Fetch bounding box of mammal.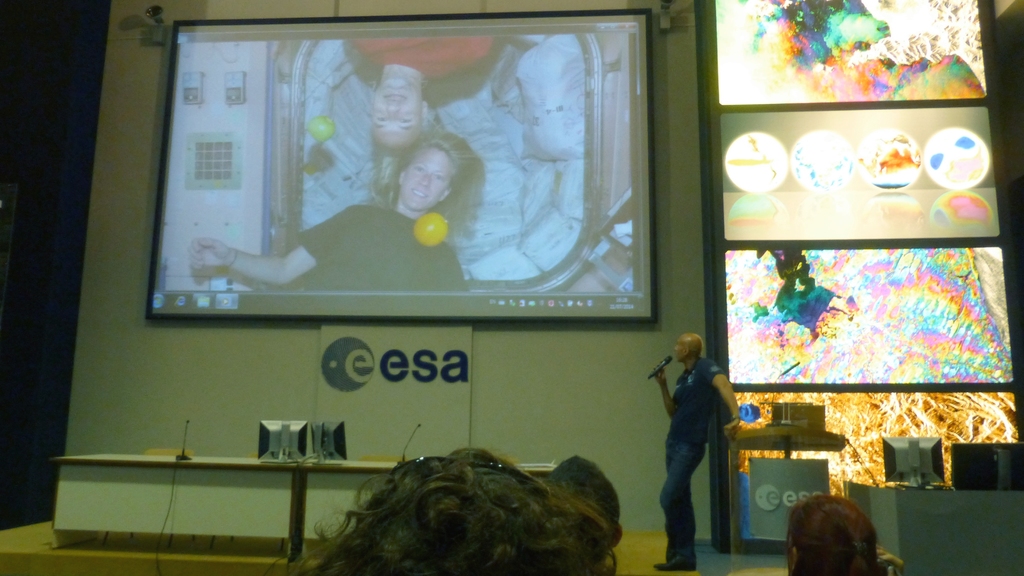
Bbox: [left=342, top=33, right=500, bottom=180].
